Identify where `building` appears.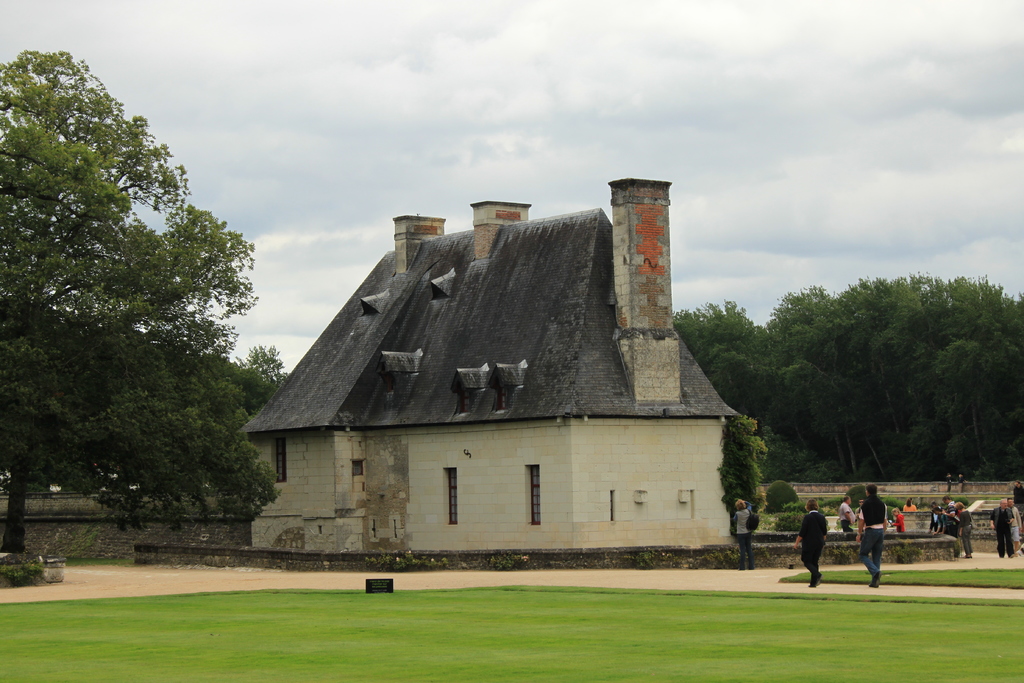
Appears at bbox=[211, 179, 781, 583].
